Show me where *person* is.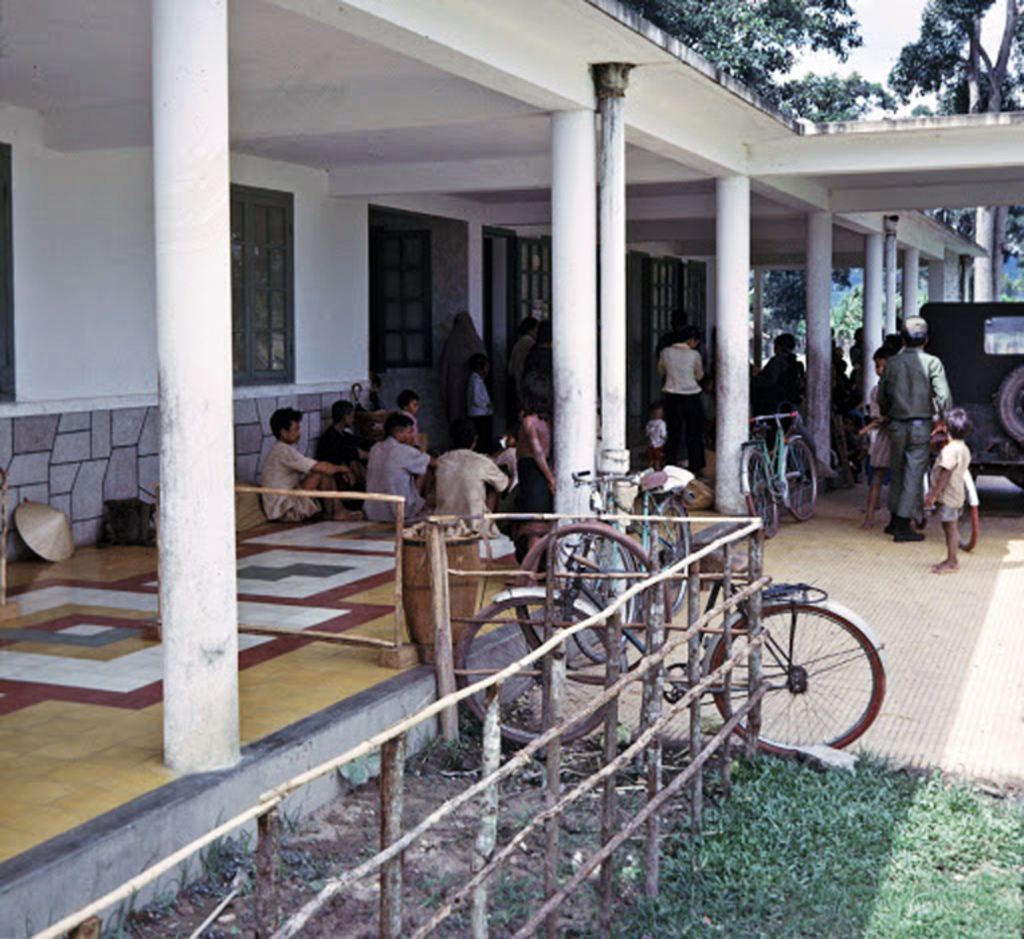
*person* is at (left=262, top=402, right=354, bottom=523).
